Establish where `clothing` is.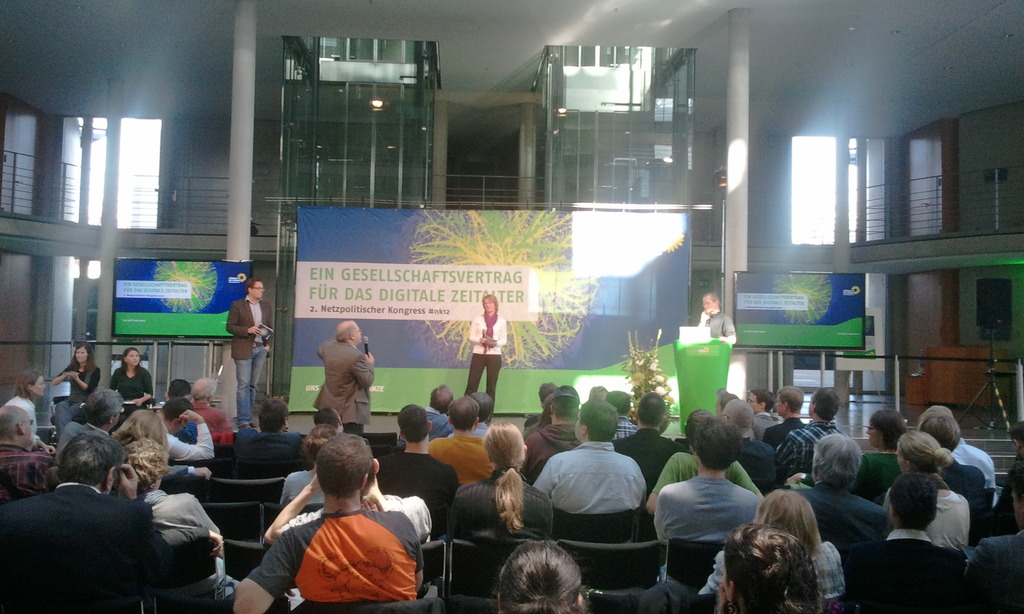
Established at crop(881, 489, 974, 547).
